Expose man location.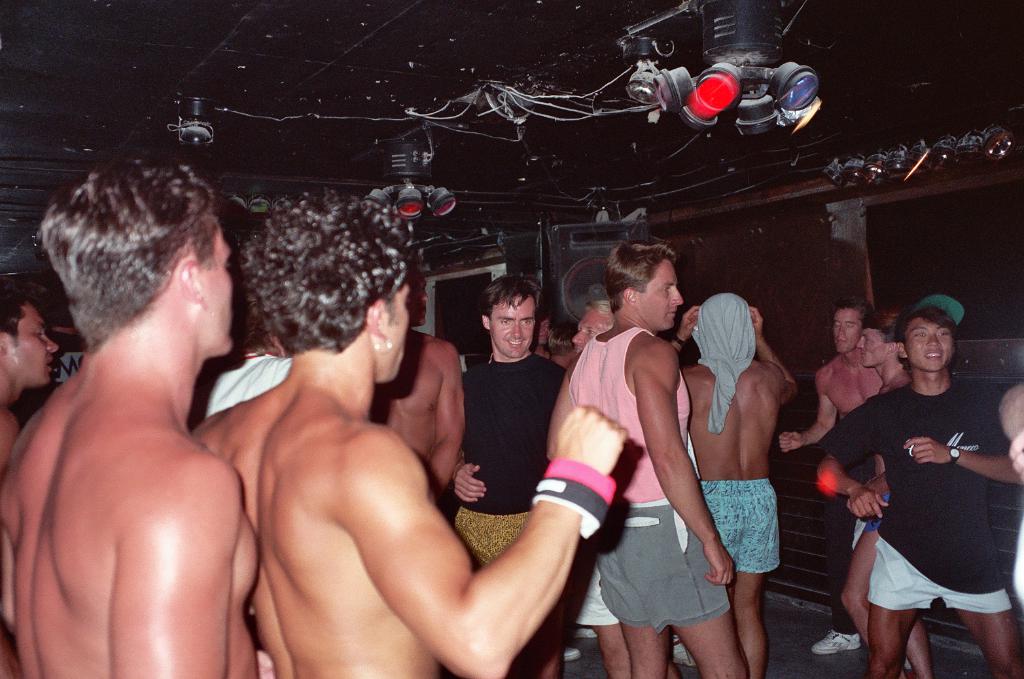
Exposed at 543, 244, 752, 678.
